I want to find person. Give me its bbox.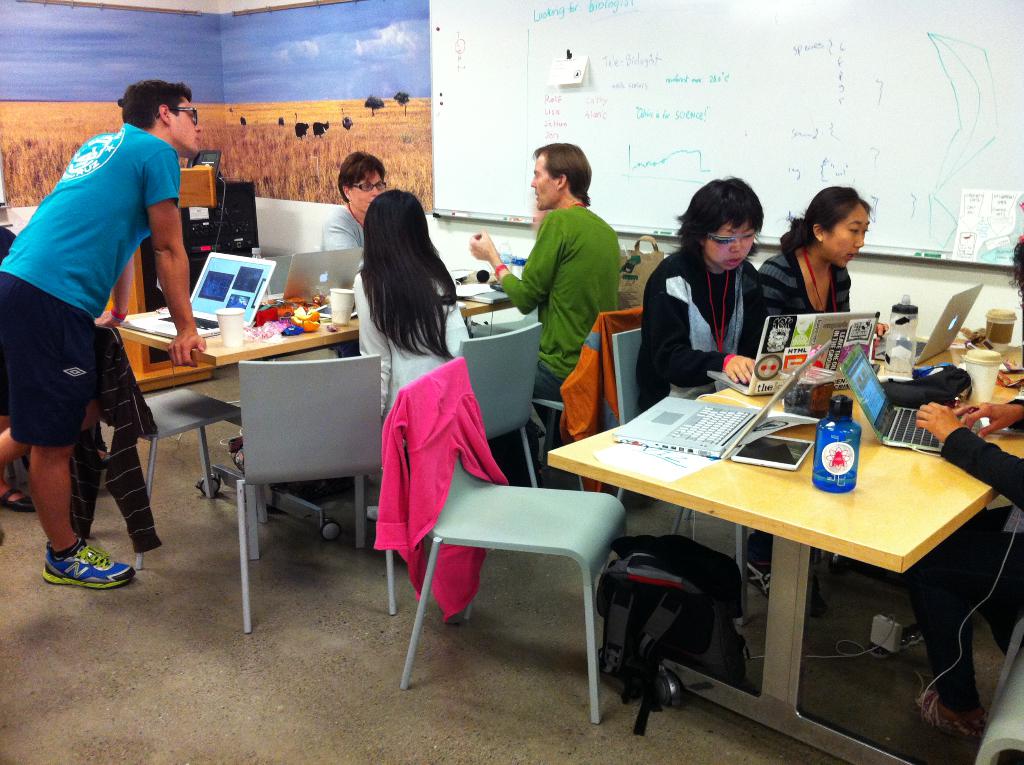
9, 71, 188, 600.
